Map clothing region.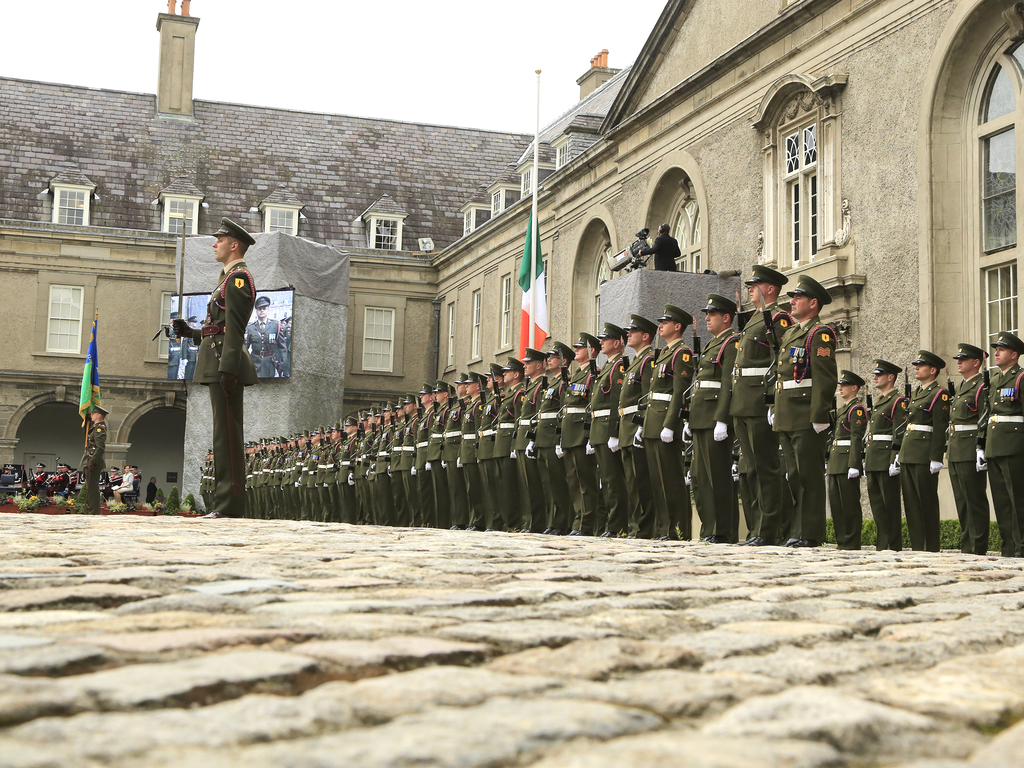
Mapped to Rect(989, 361, 1023, 557).
